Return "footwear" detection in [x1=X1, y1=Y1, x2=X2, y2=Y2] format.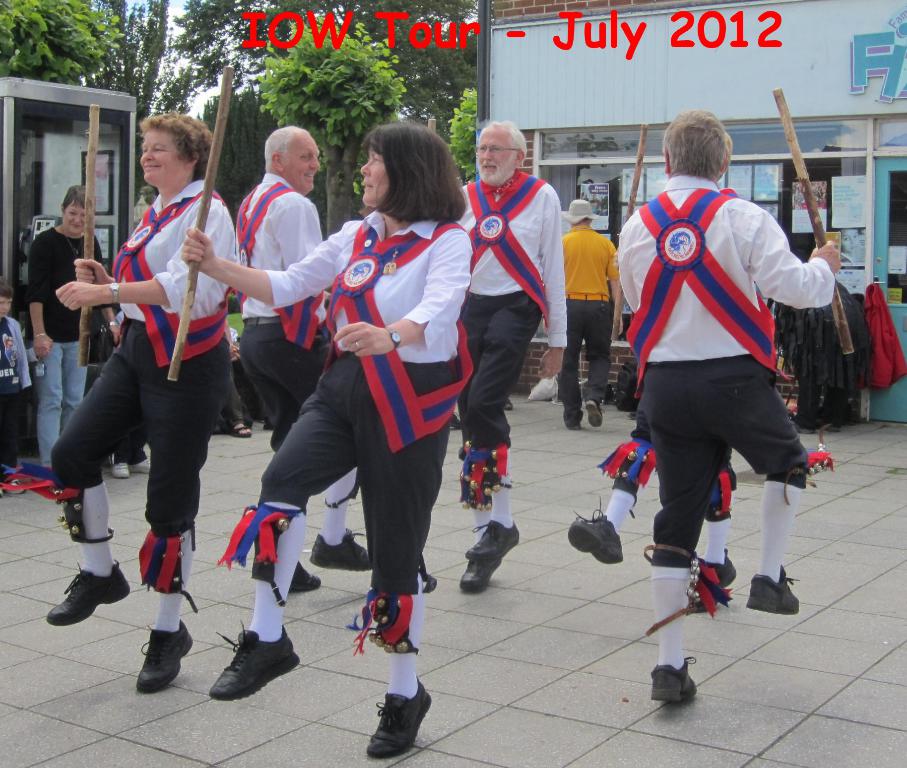
[x1=649, y1=655, x2=700, y2=705].
